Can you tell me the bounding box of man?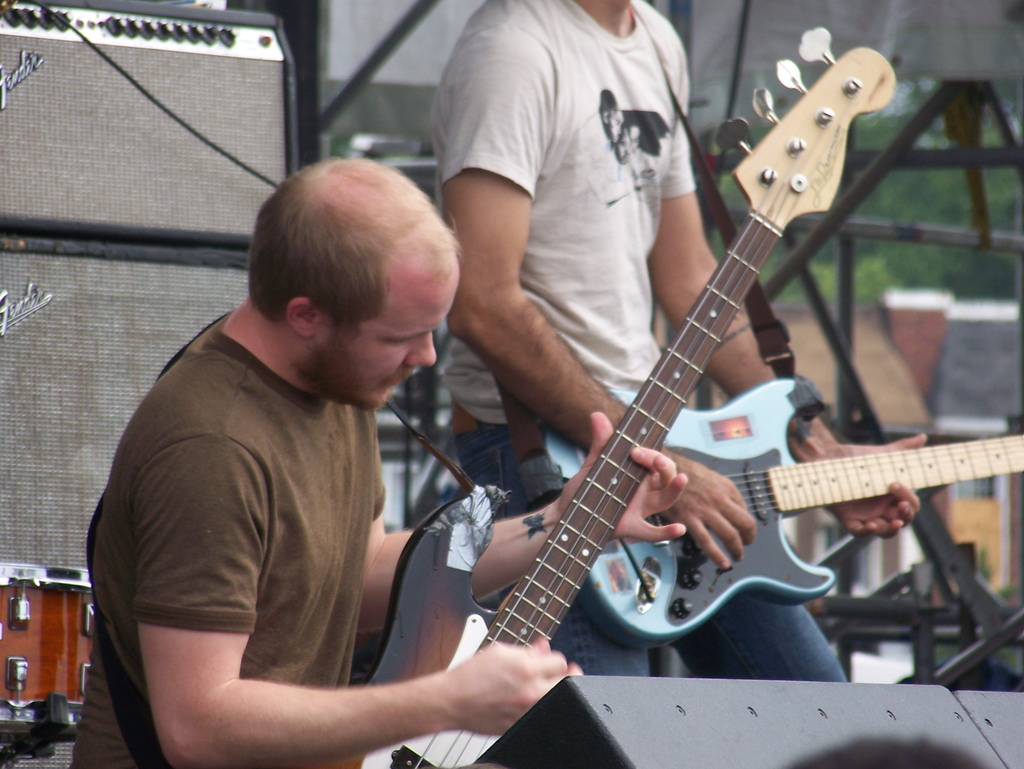
x1=427, y1=0, x2=934, y2=682.
